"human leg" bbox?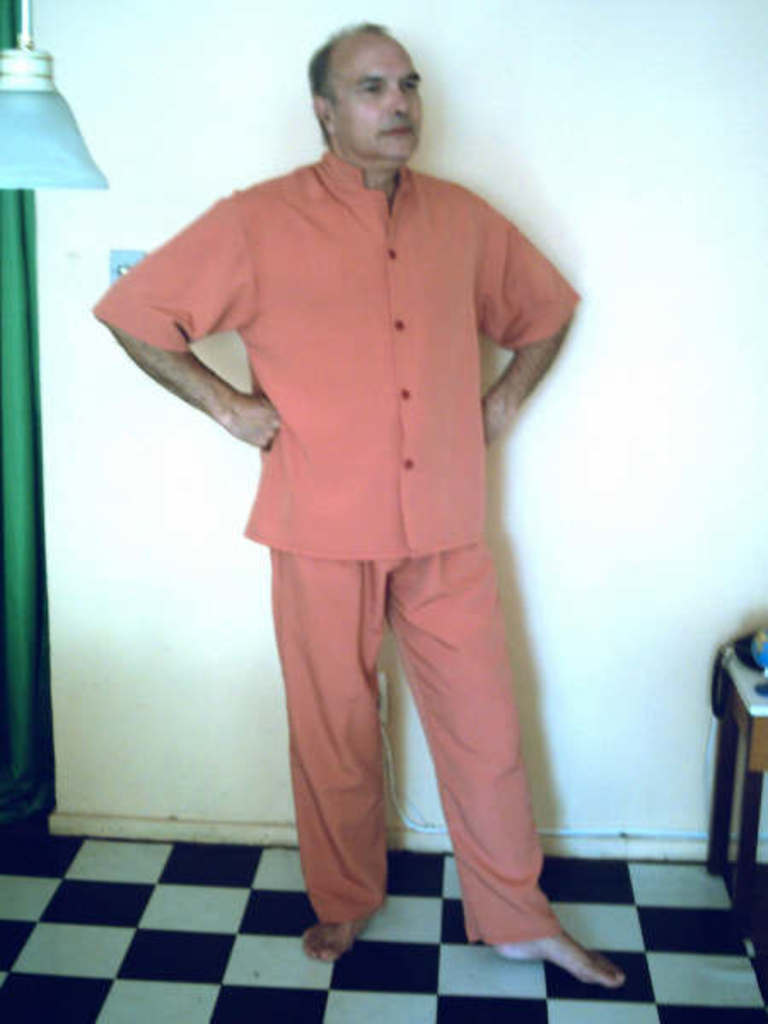
<bbox>266, 490, 387, 971</bbox>
